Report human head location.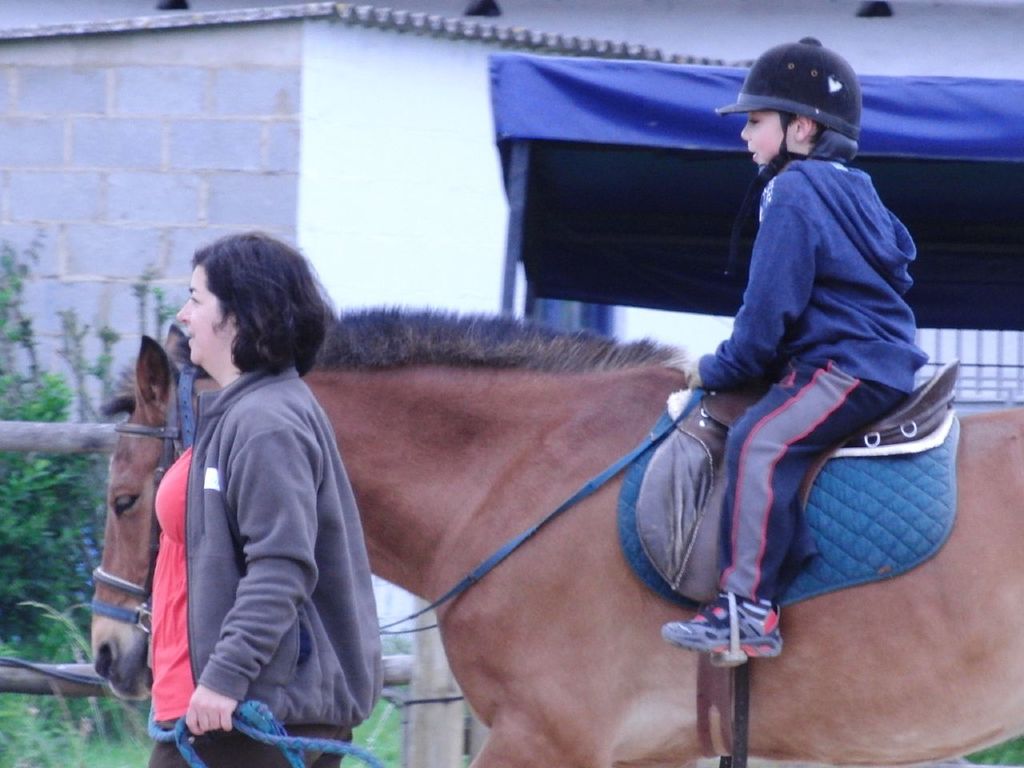
Report: (x1=178, y1=234, x2=326, y2=368).
